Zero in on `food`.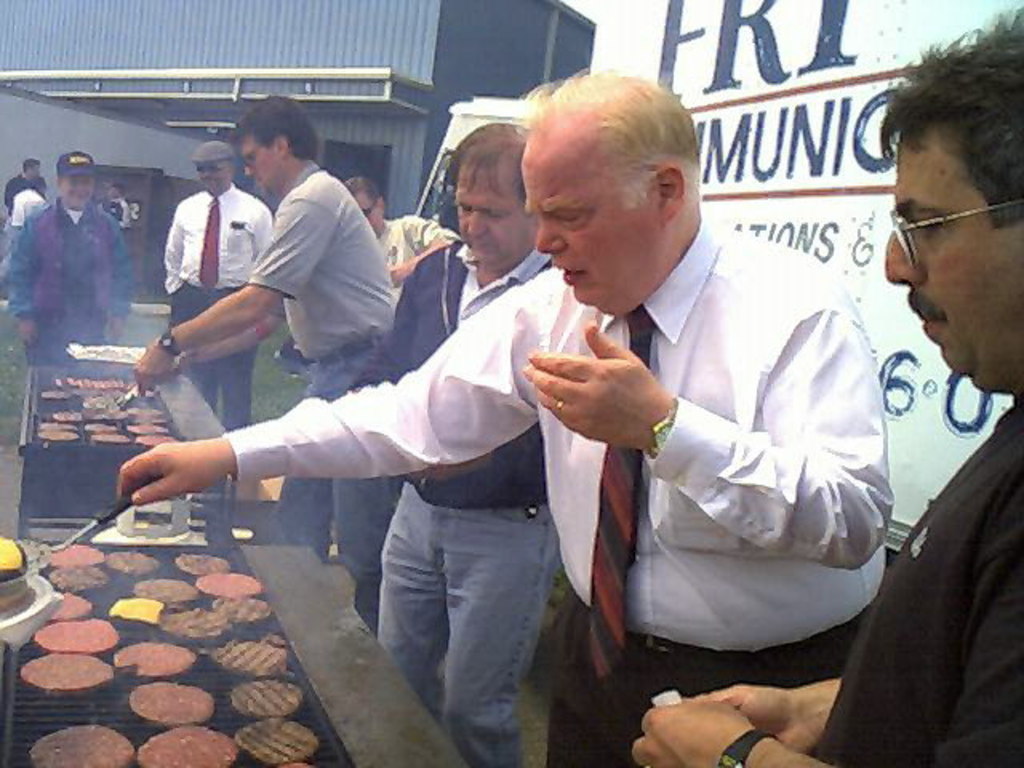
Zeroed in: (19,651,118,694).
